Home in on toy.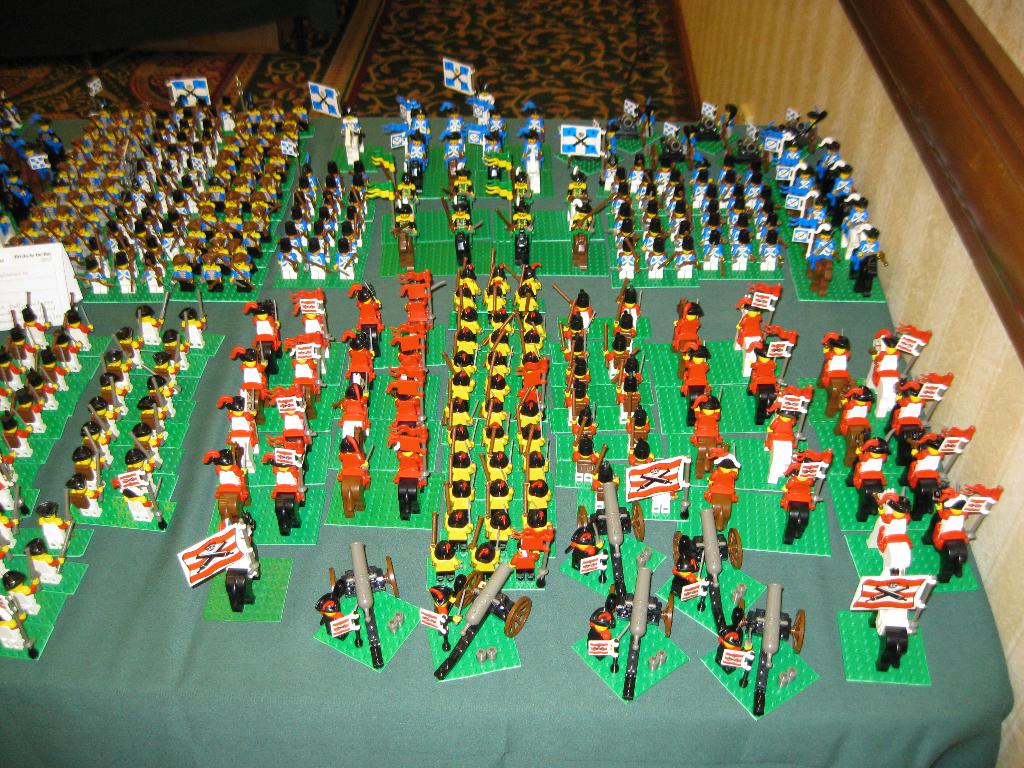
Homed in at select_region(111, 253, 136, 292).
